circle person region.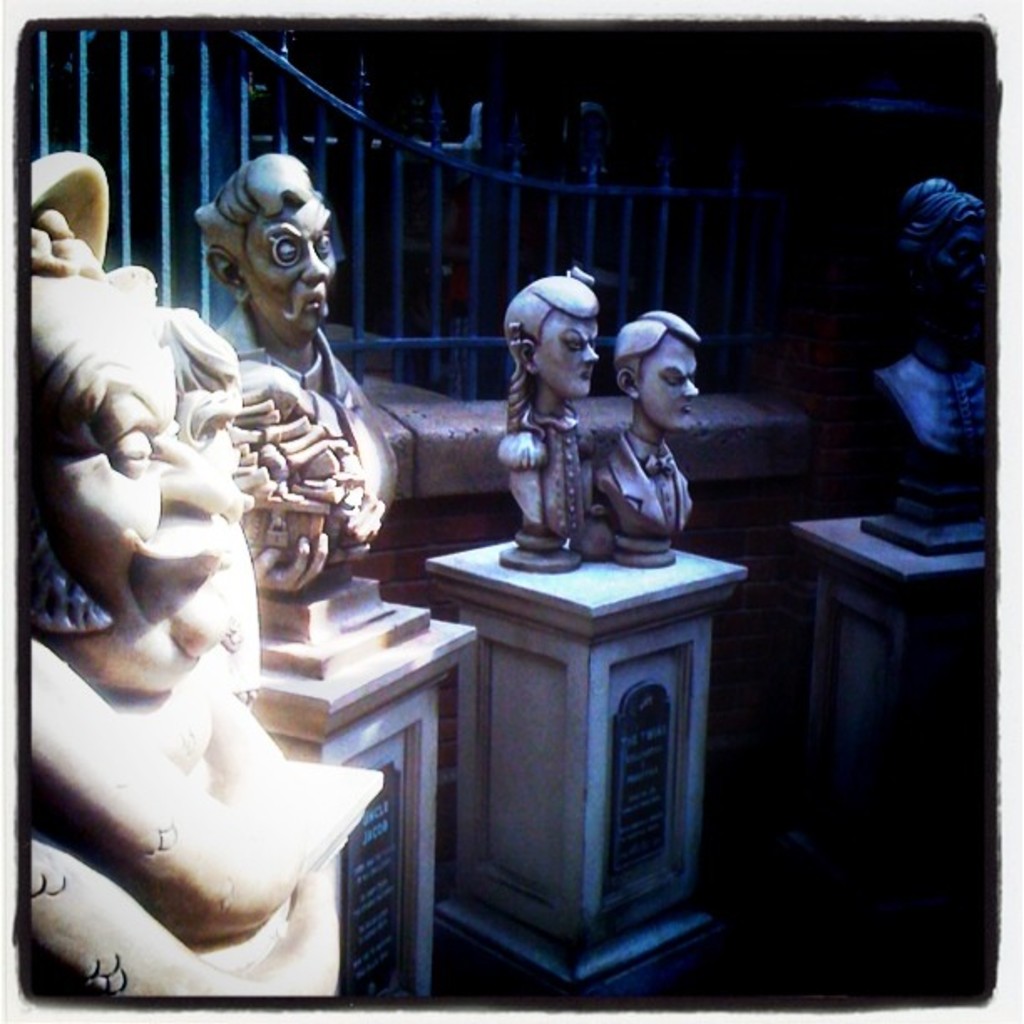
Region: crop(211, 147, 402, 505).
